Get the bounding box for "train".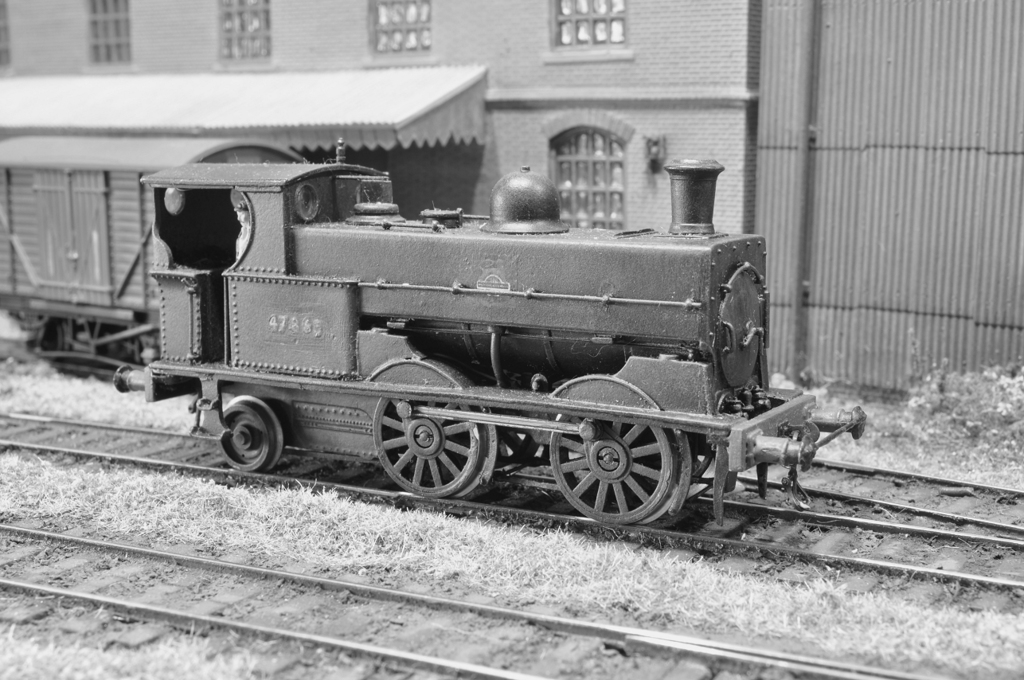
detection(117, 166, 863, 527).
